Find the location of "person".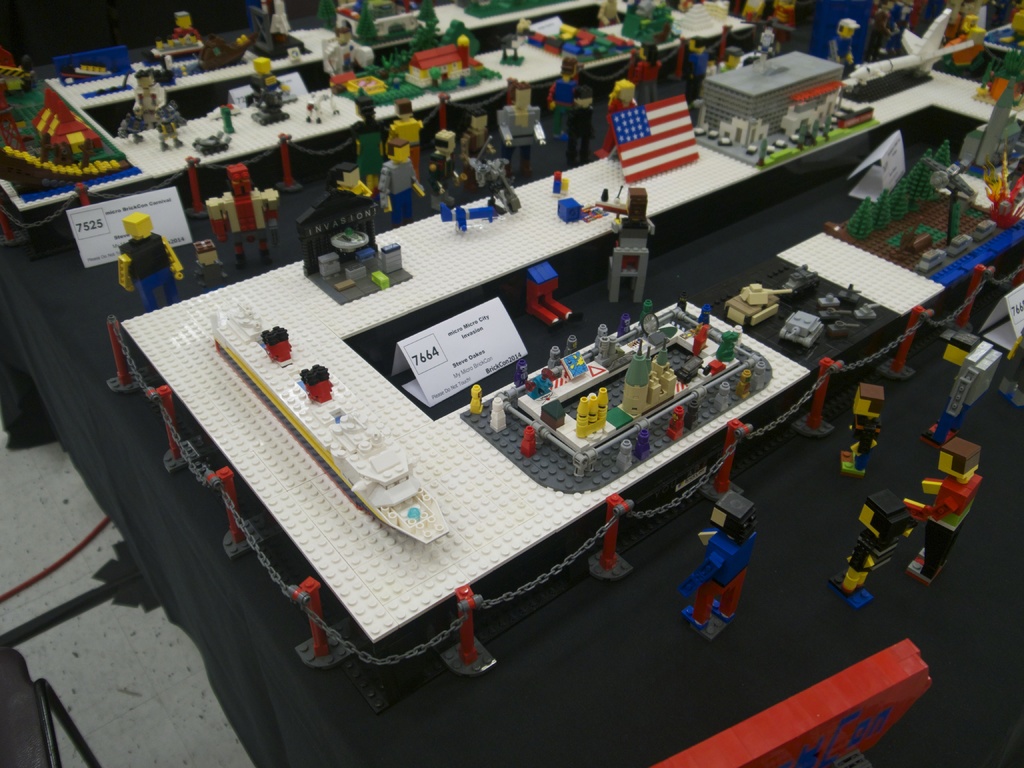
Location: (x1=910, y1=457, x2=992, y2=573).
